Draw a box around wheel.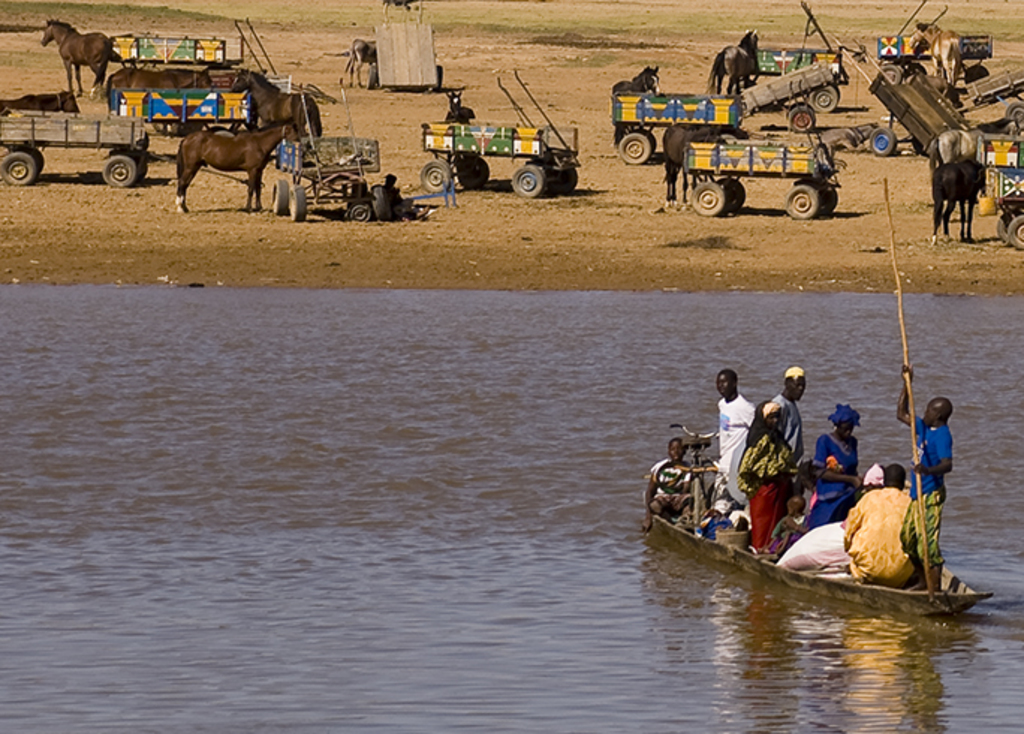
784:183:819:225.
